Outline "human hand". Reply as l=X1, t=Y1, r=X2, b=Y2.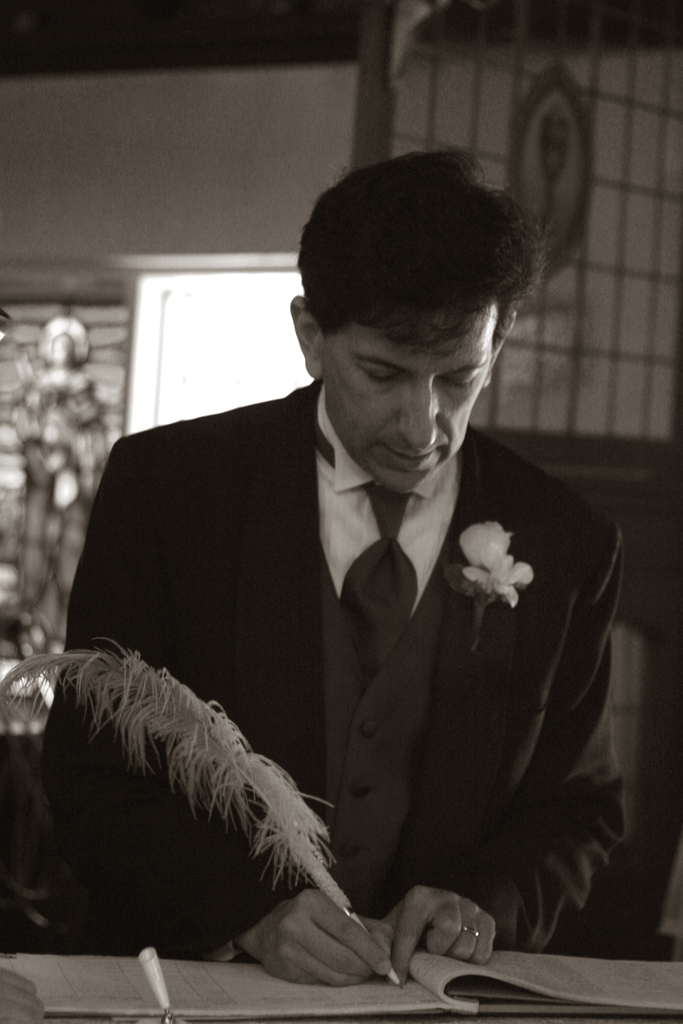
l=379, t=886, r=498, b=977.
